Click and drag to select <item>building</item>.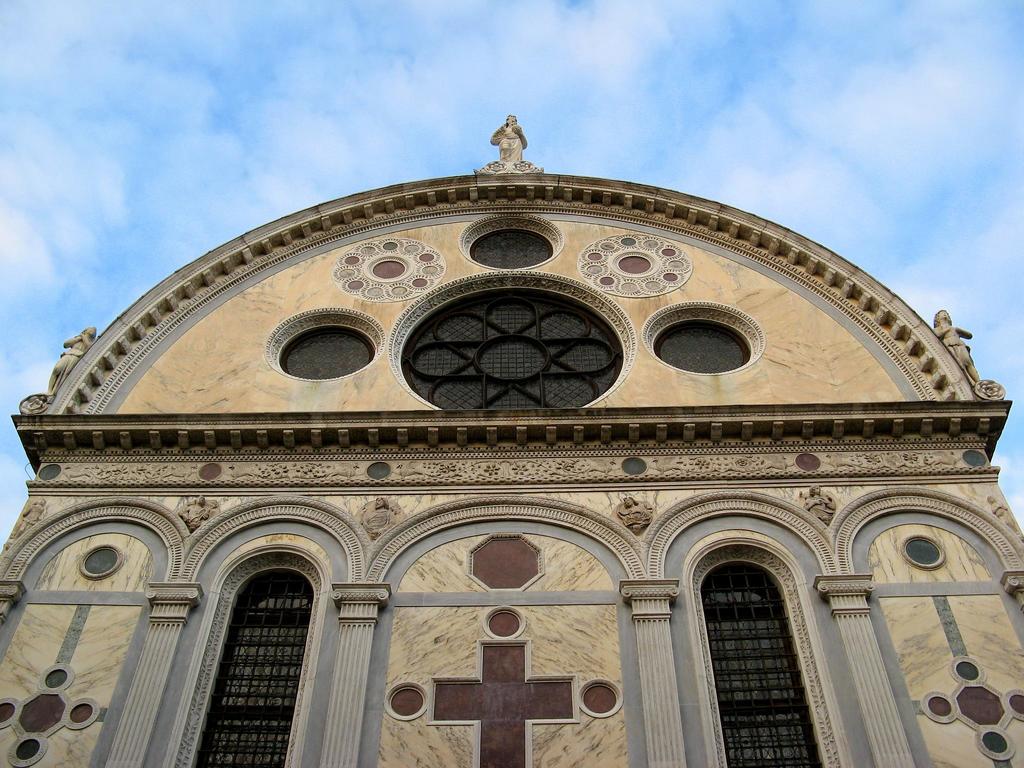
Selection: (0,113,1023,767).
